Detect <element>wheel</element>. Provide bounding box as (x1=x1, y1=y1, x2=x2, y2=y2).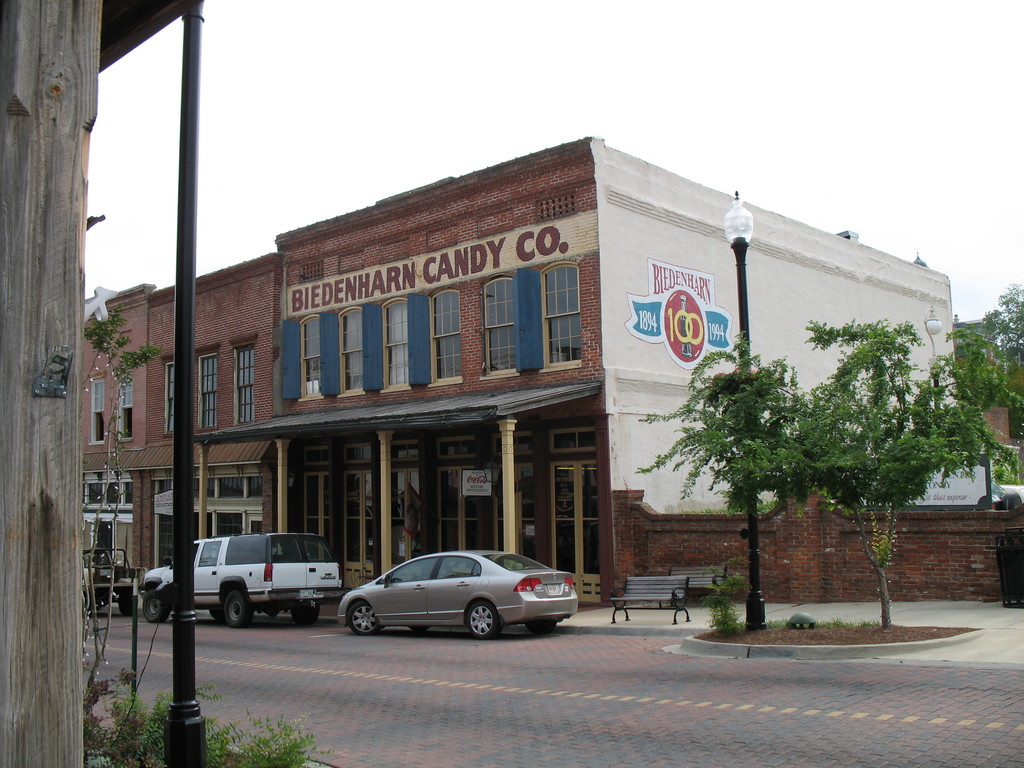
(x1=266, y1=603, x2=278, y2=616).
